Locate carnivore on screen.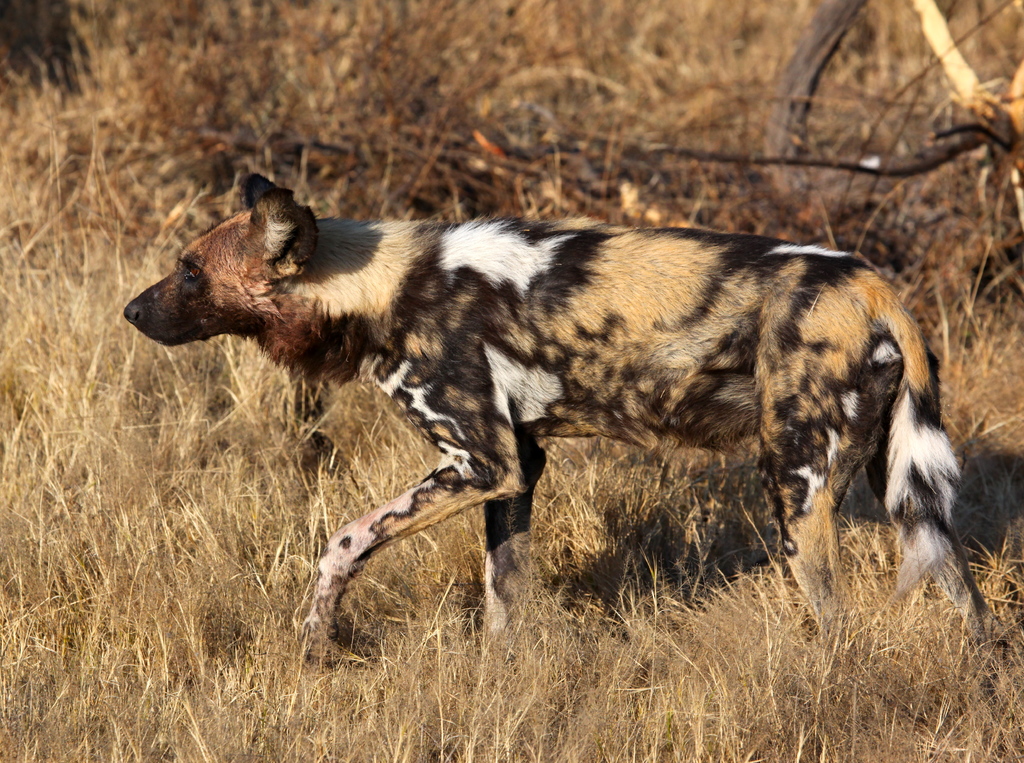
On screen at x1=102 y1=191 x2=954 y2=646.
